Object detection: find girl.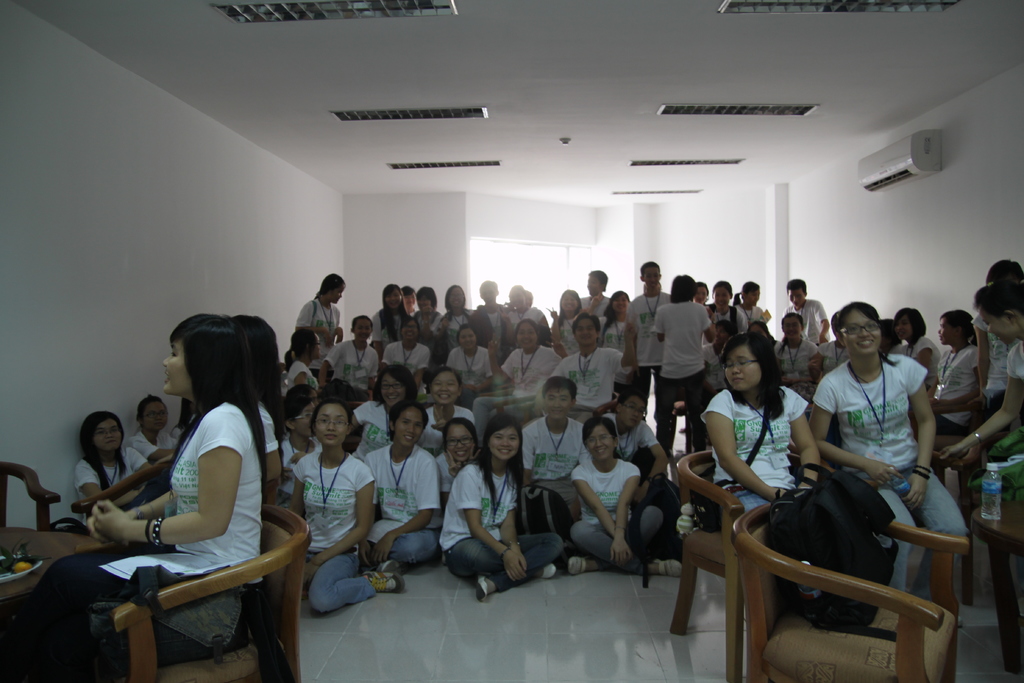
298 270 346 352.
